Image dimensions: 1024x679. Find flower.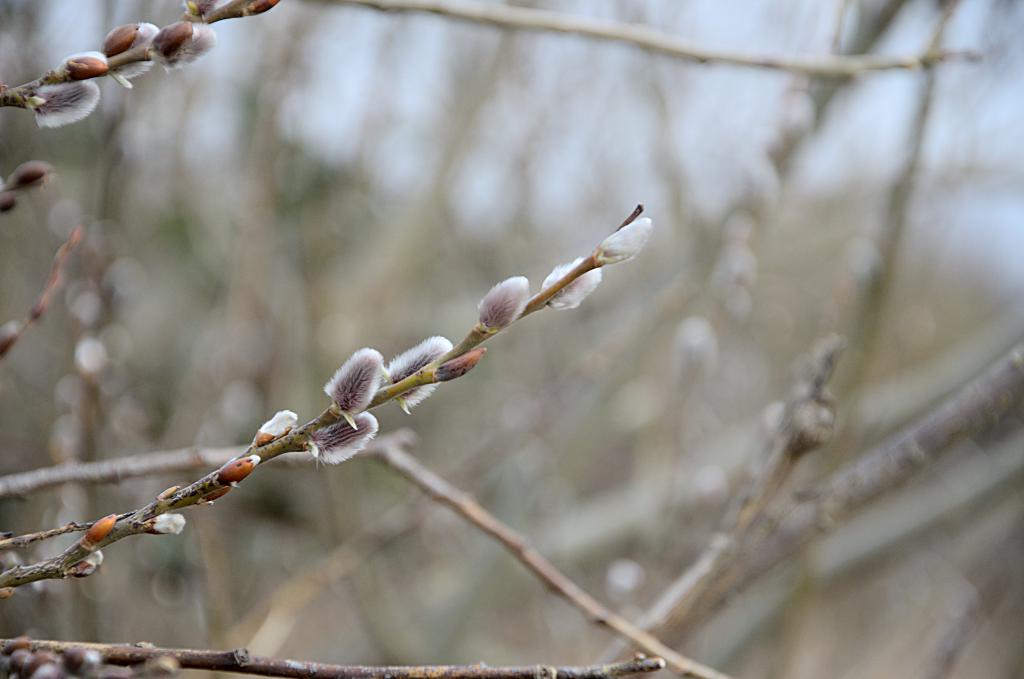
left=147, top=21, right=220, bottom=66.
